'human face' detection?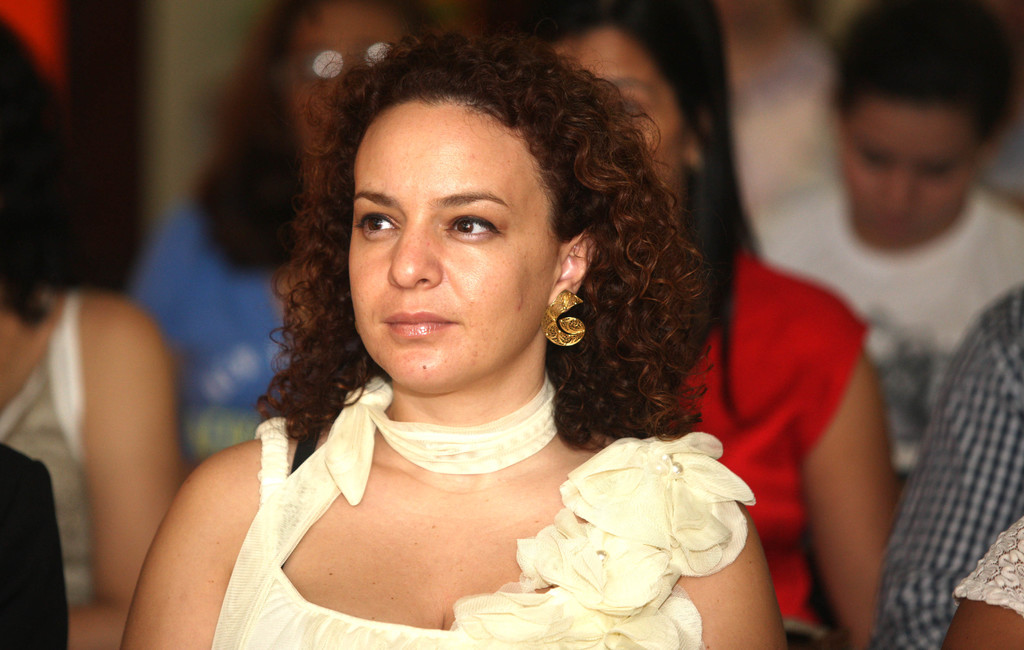
<bbox>551, 26, 685, 209</bbox>
